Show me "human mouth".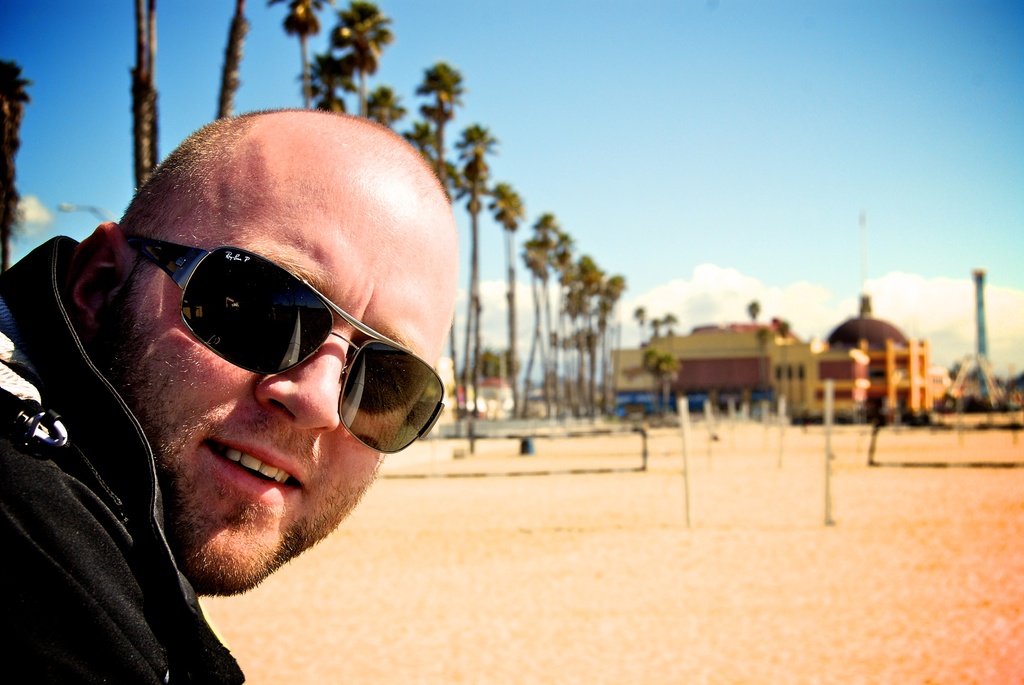
"human mouth" is here: detection(196, 434, 308, 508).
